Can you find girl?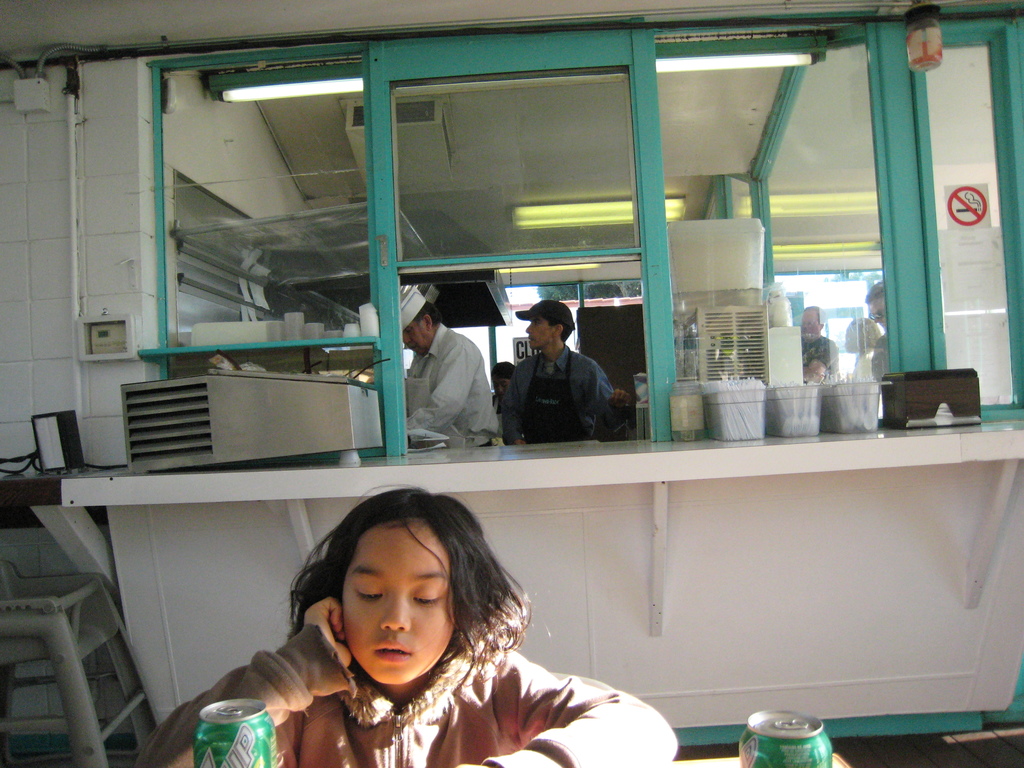
Yes, bounding box: left=129, top=484, right=678, bottom=767.
